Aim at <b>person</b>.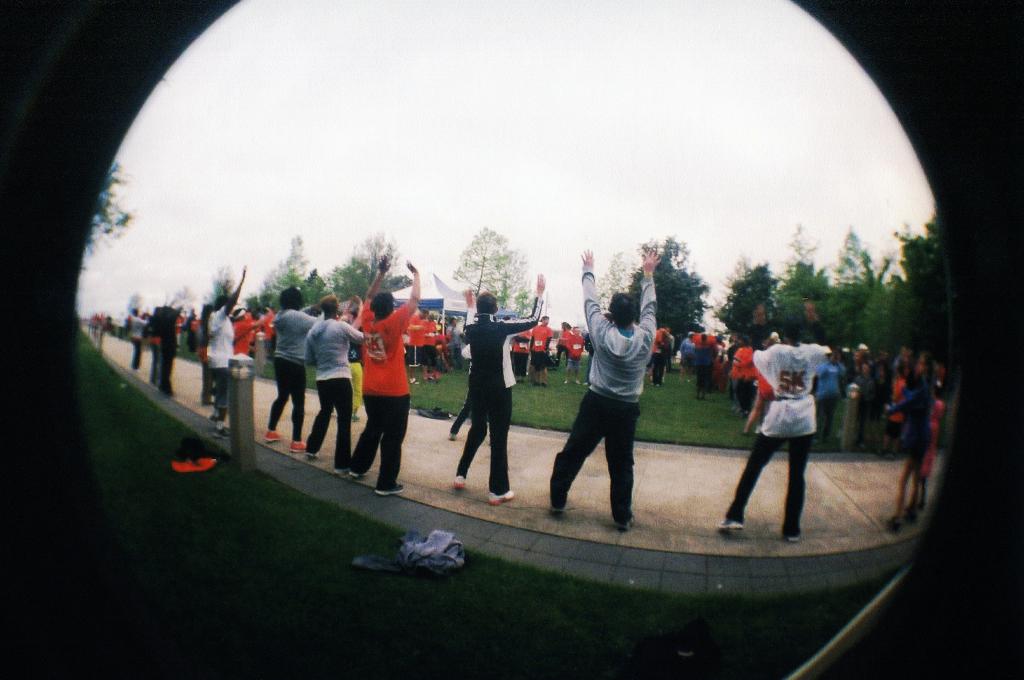
Aimed at BBox(817, 345, 844, 447).
